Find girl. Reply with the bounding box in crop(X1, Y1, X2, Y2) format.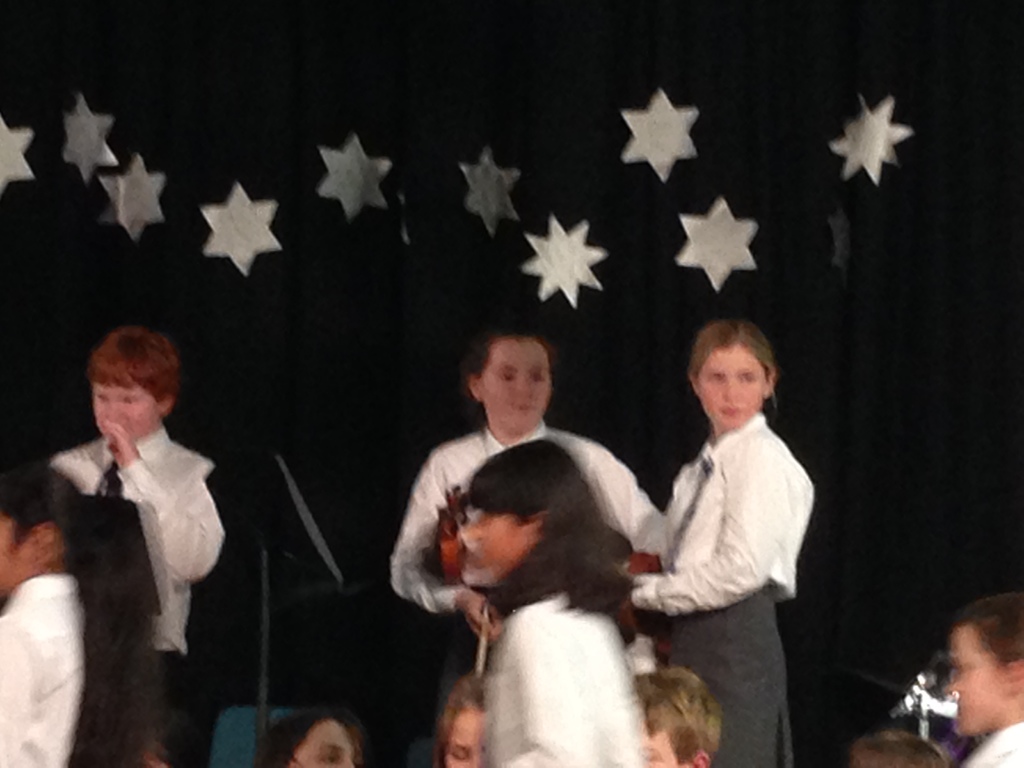
crop(432, 673, 489, 767).
